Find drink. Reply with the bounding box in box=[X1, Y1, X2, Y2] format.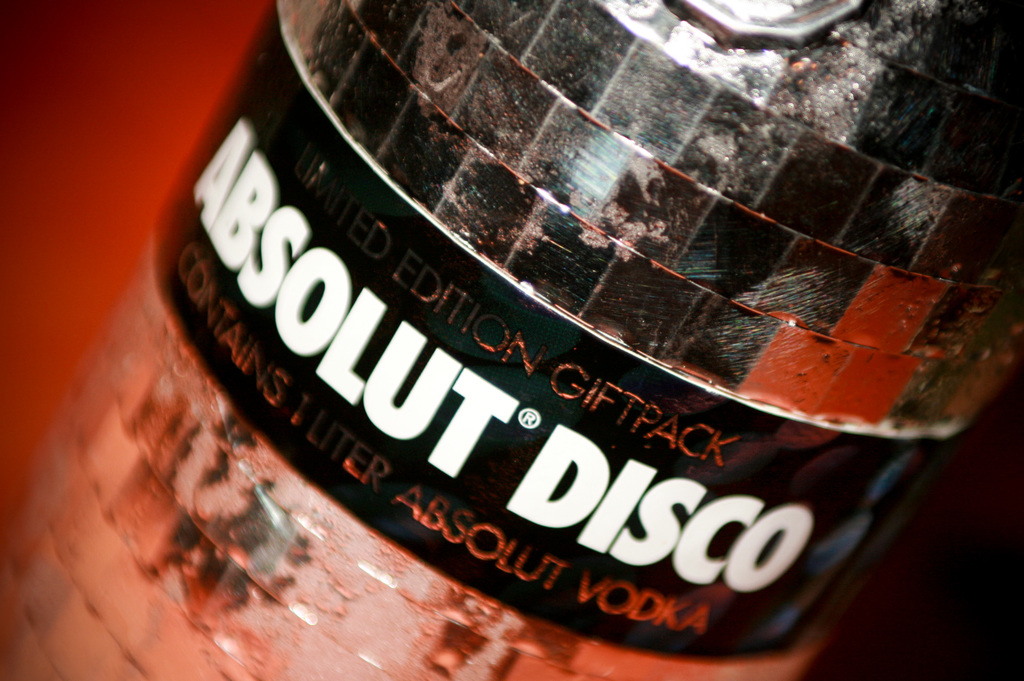
box=[95, 7, 1023, 680].
